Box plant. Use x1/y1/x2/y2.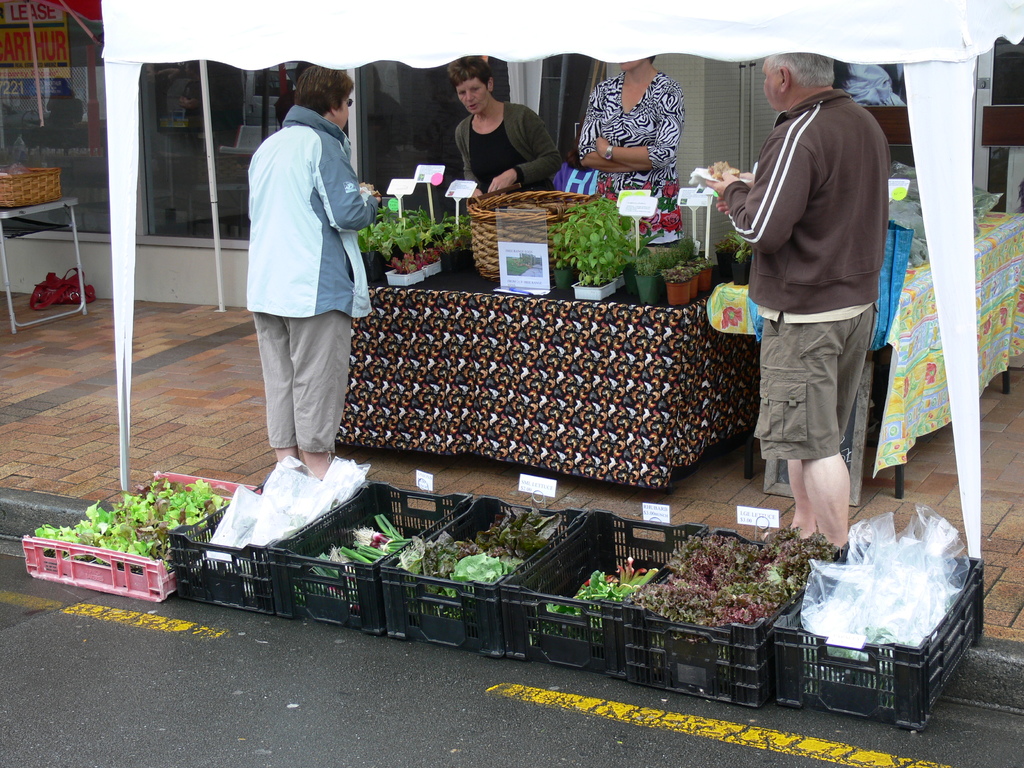
546/186/612/282.
